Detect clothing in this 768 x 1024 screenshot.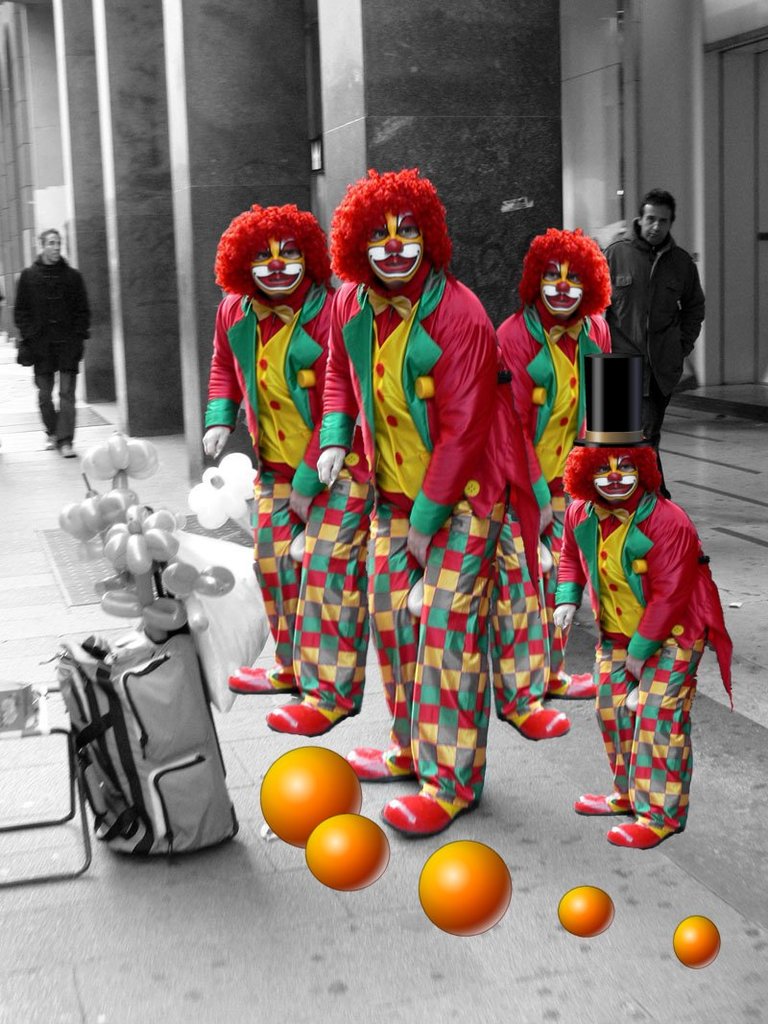
Detection: rect(314, 212, 539, 732).
